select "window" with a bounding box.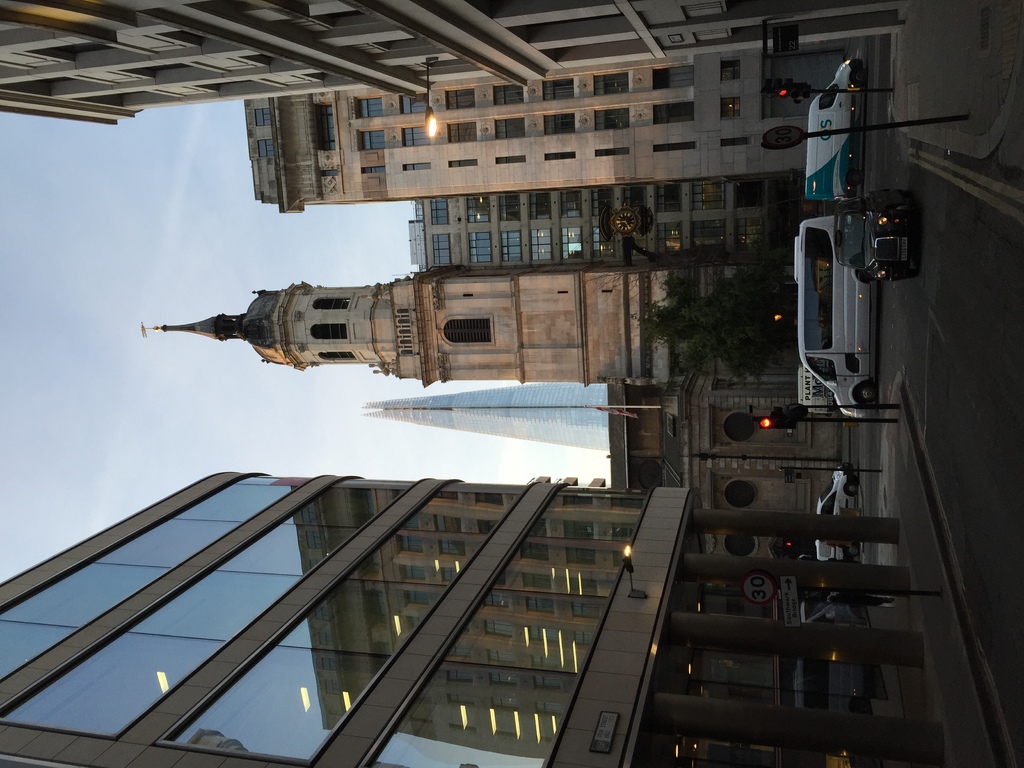
319,348,360,363.
